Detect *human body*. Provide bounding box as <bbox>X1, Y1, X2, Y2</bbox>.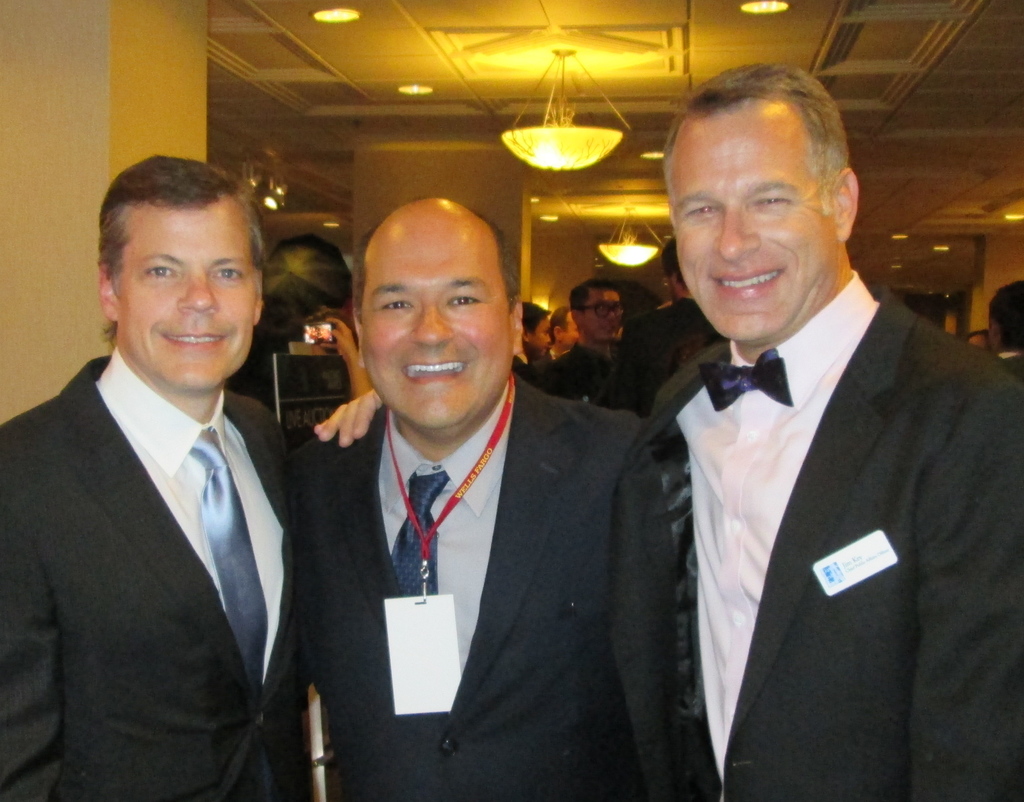
<bbox>31, 170, 327, 801</bbox>.
